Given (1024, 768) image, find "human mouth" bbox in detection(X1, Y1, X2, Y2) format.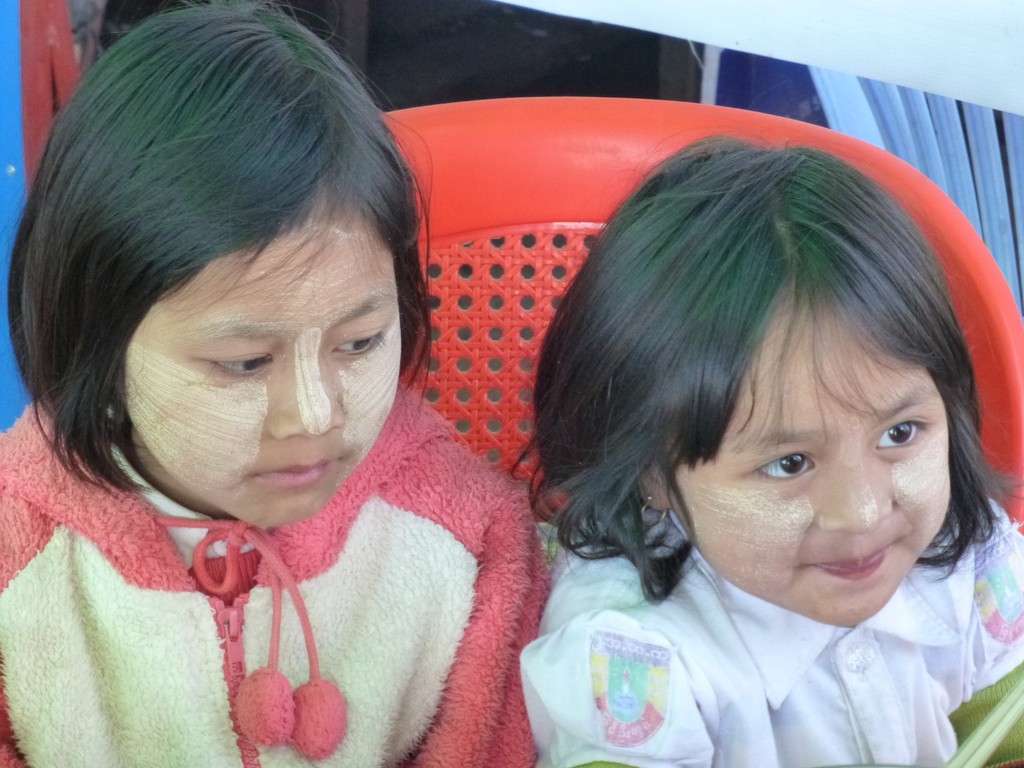
detection(253, 460, 343, 482).
